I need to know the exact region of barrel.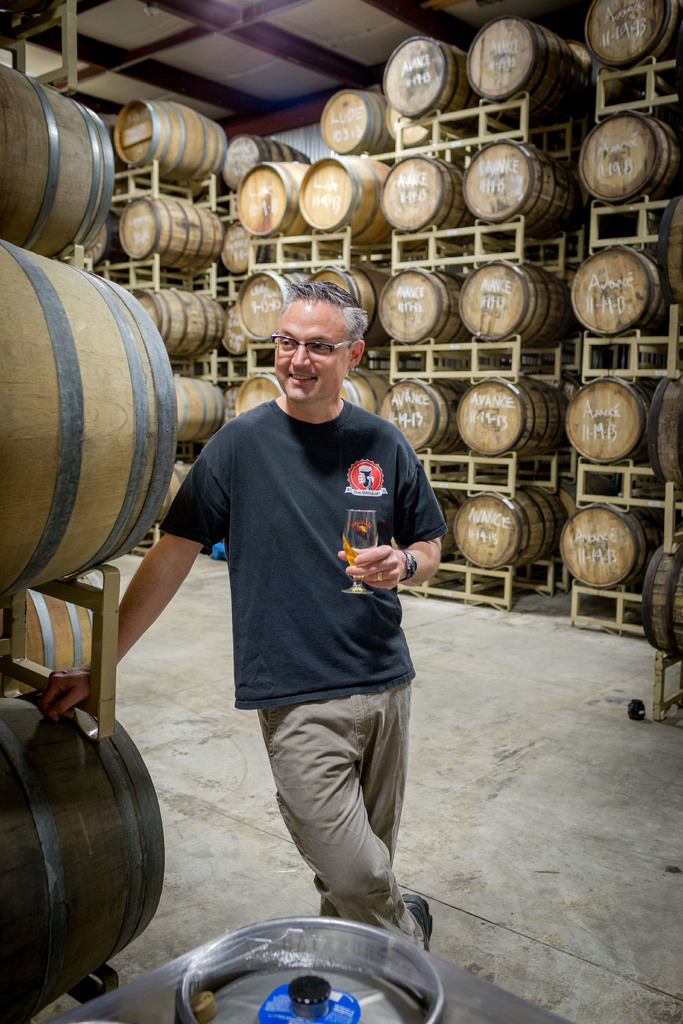
Region: <region>636, 536, 682, 657</region>.
